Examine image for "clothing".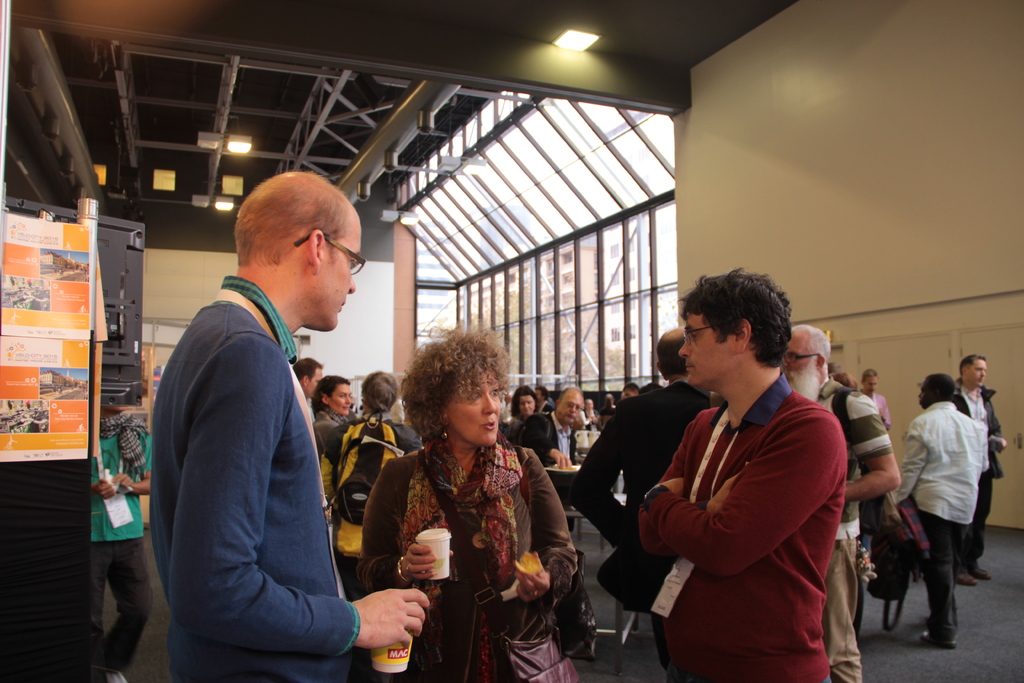
Examination result: 820,370,893,682.
